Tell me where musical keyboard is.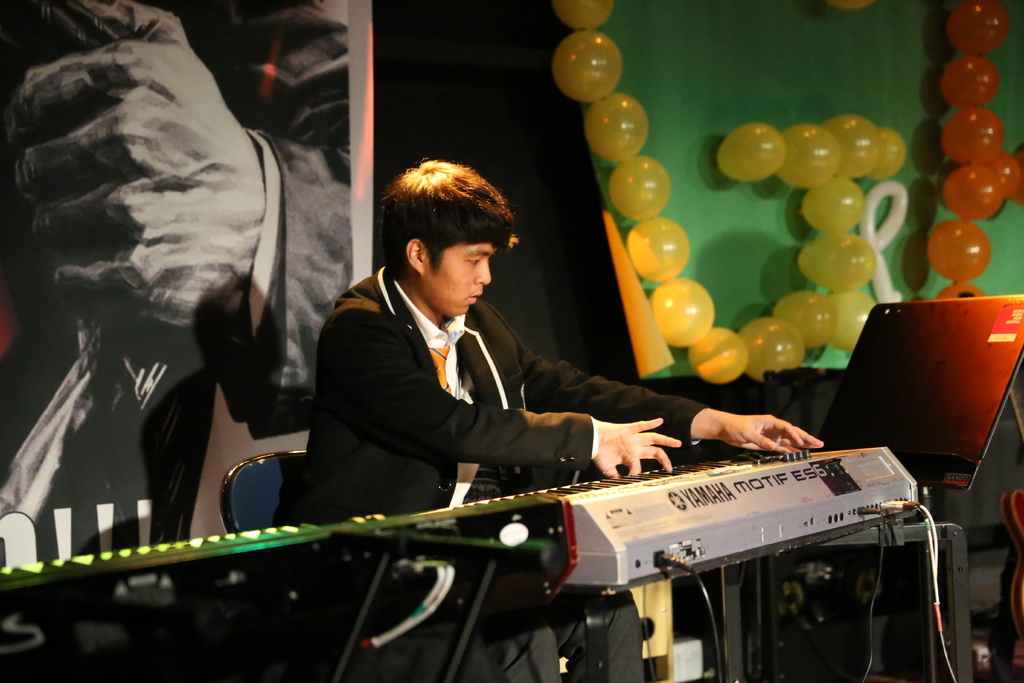
musical keyboard is at Rect(406, 432, 922, 595).
